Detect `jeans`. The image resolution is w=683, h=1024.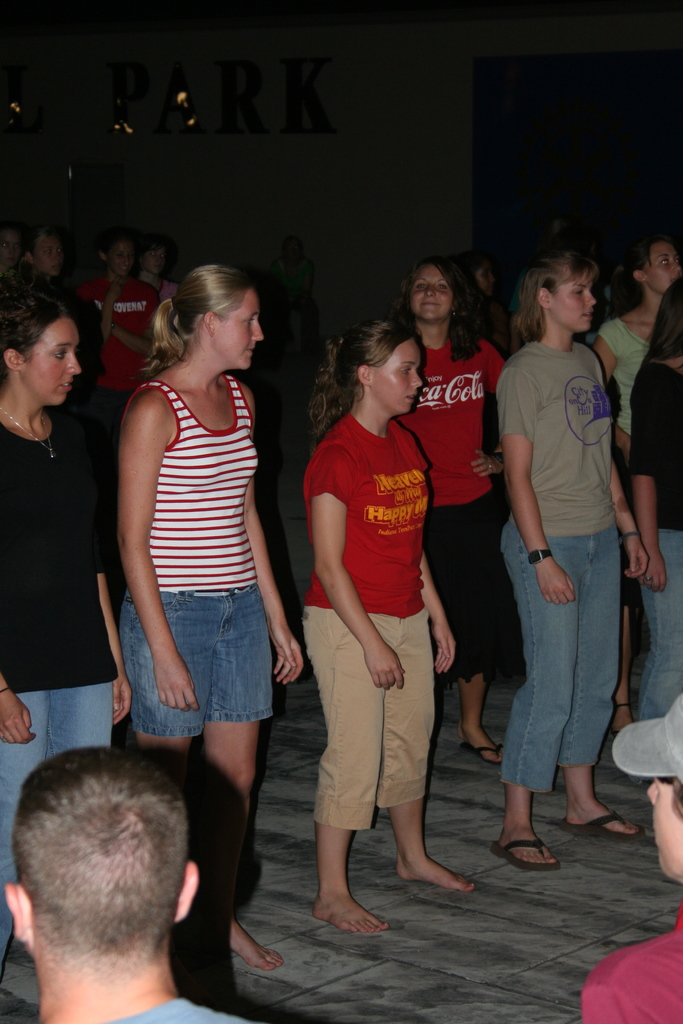
(427,498,530,680).
